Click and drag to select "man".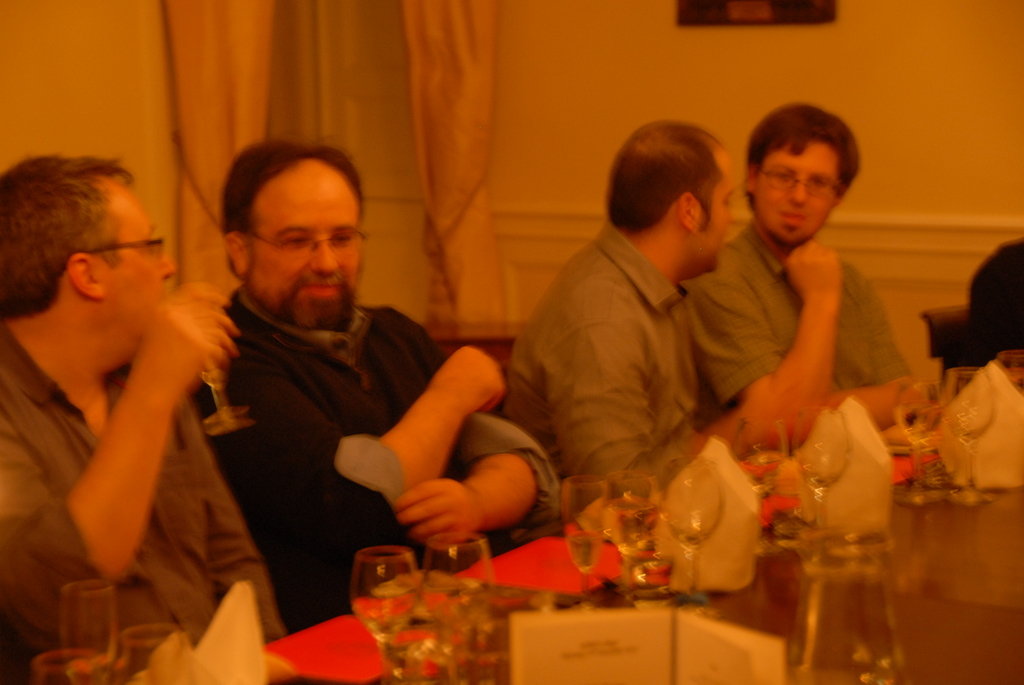
Selection: 492, 134, 777, 530.
